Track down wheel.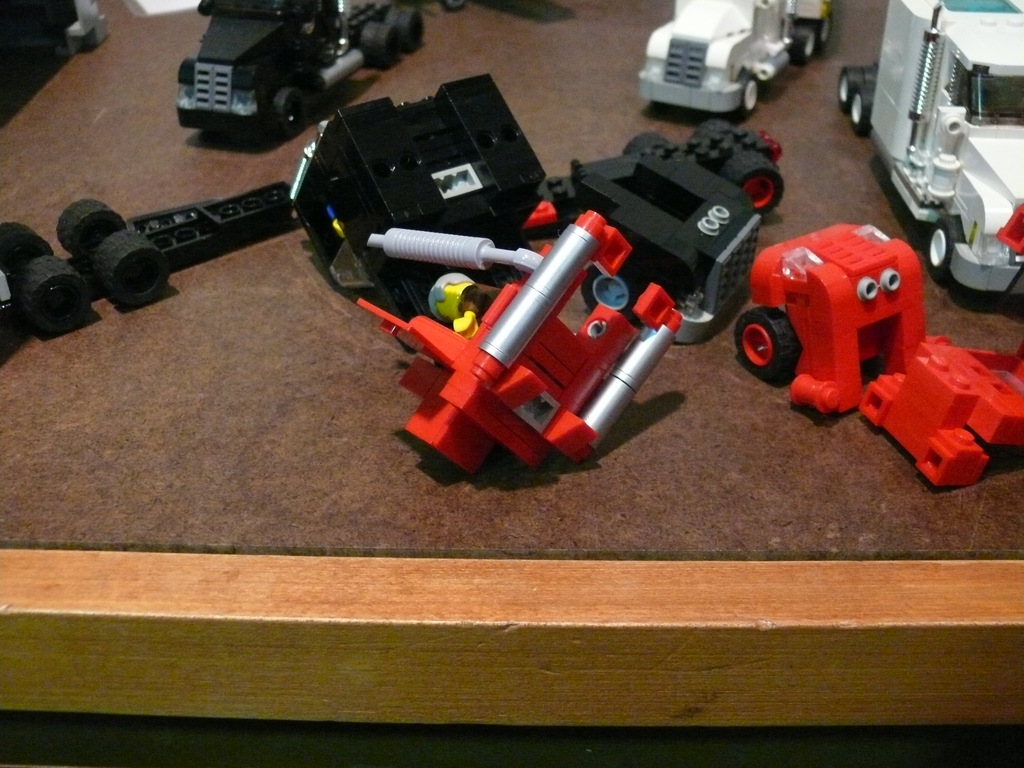
Tracked to 93, 227, 170, 308.
